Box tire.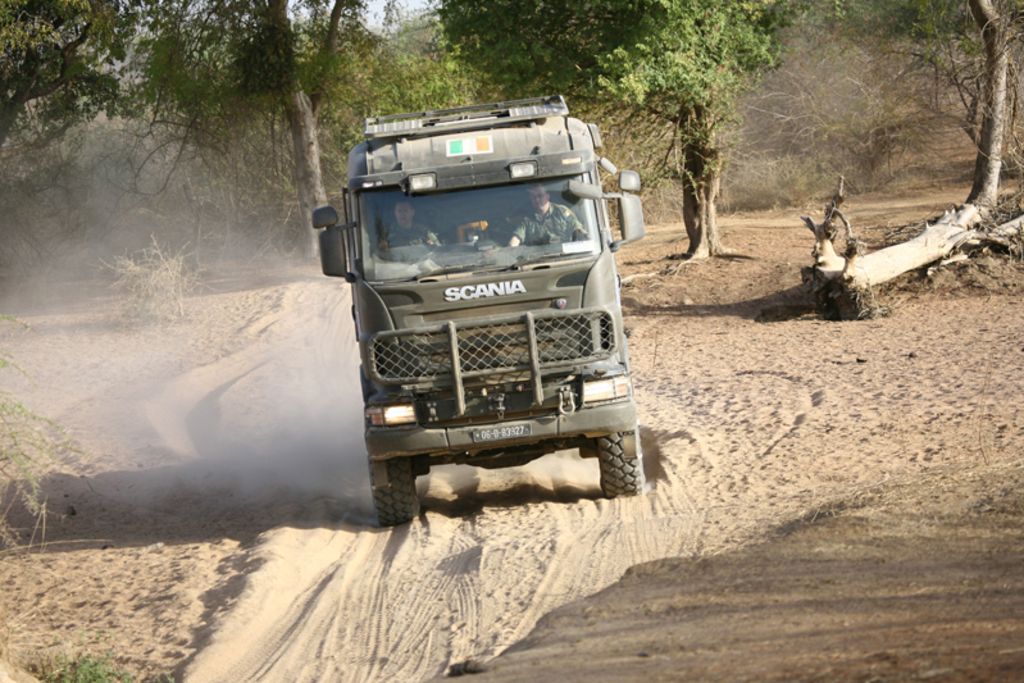
<region>373, 457, 420, 529</region>.
